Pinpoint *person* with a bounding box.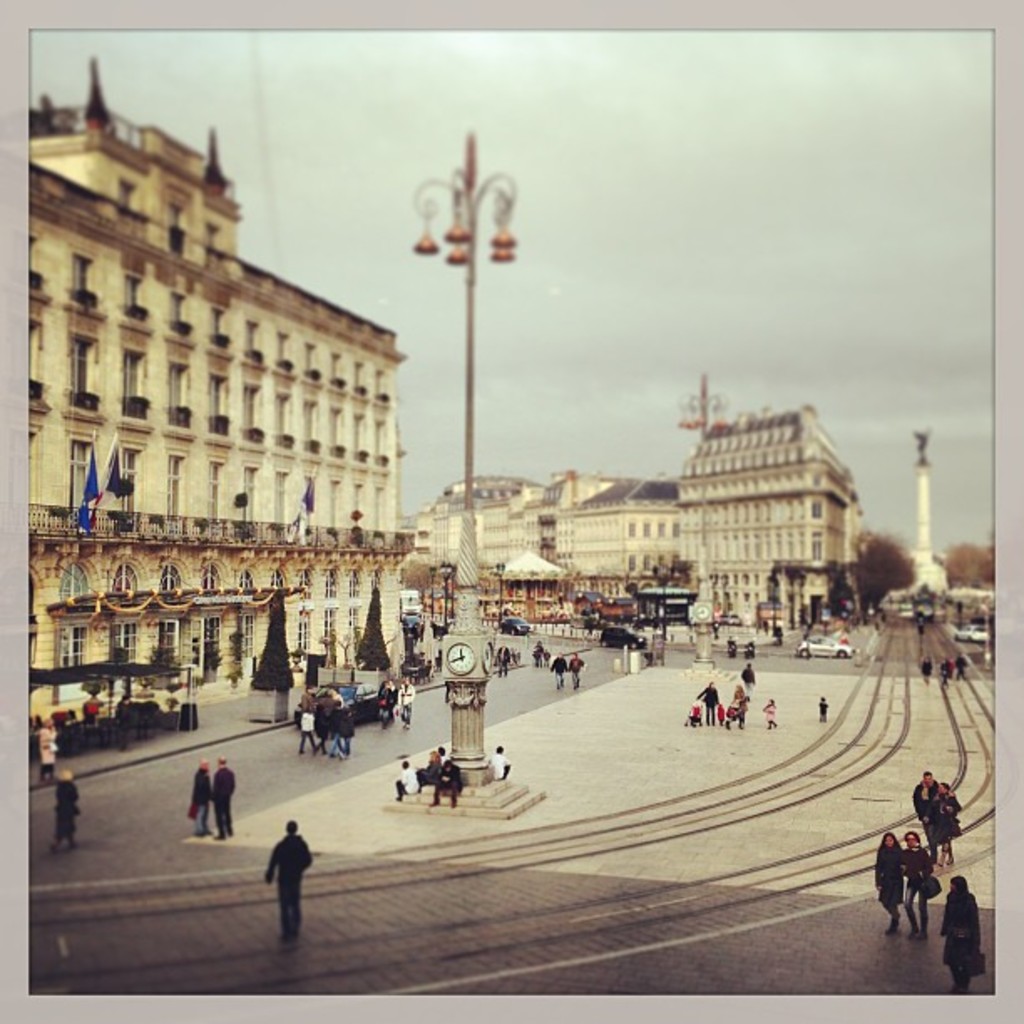
pyautogui.locateOnScreen(726, 678, 743, 718).
